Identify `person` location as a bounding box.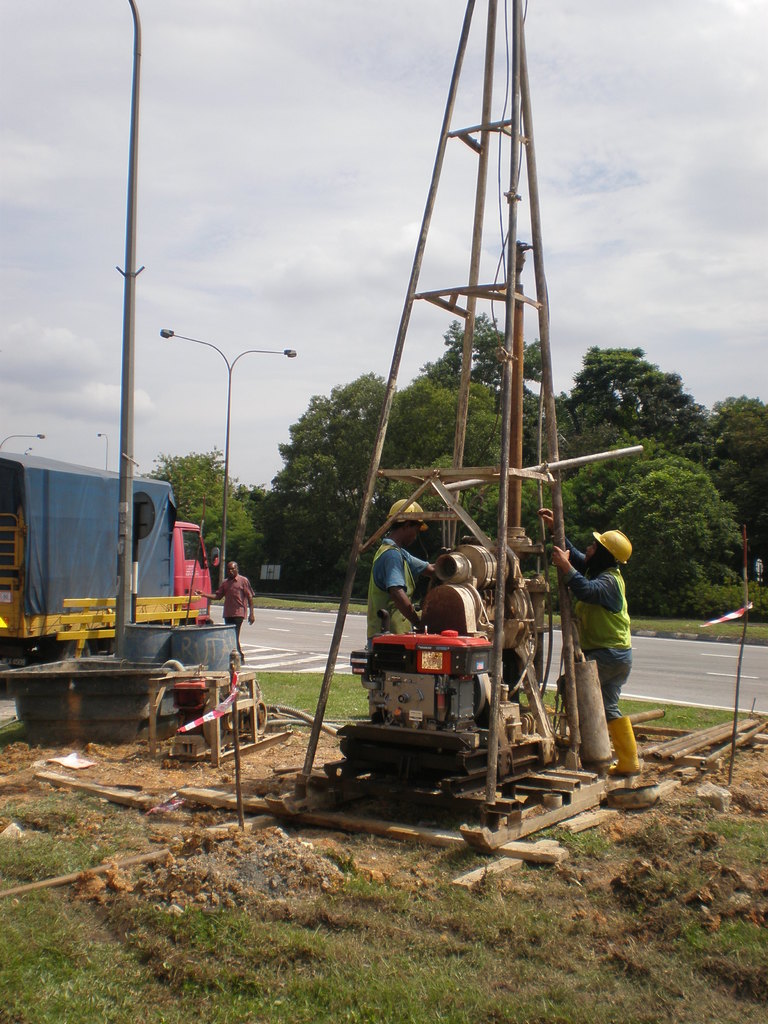
x1=361 y1=467 x2=436 y2=657.
